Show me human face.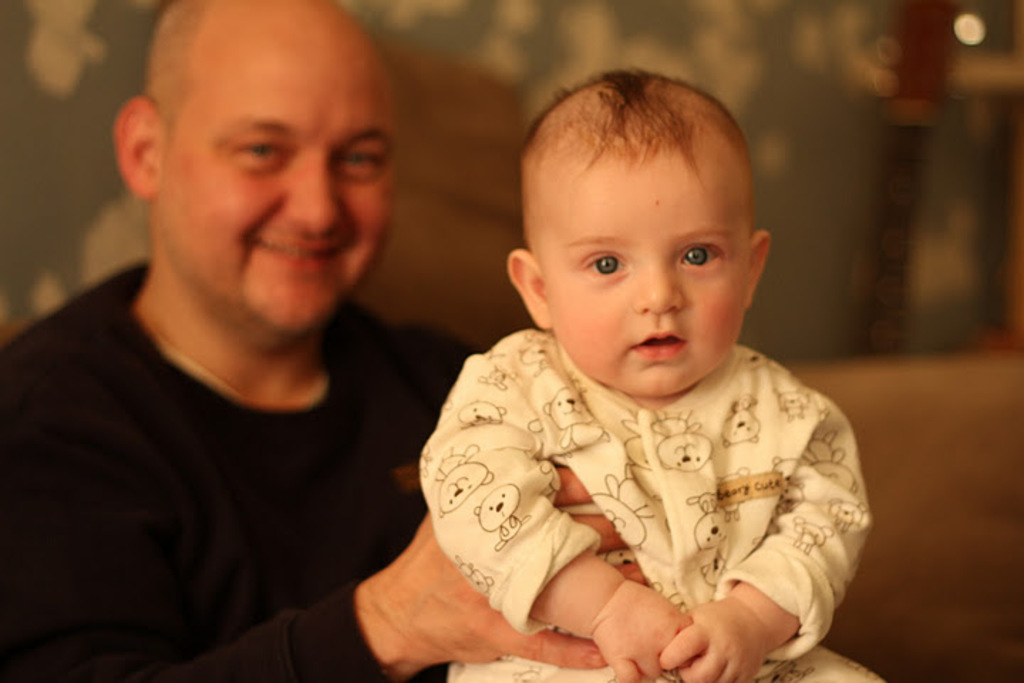
human face is here: region(154, 41, 400, 333).
